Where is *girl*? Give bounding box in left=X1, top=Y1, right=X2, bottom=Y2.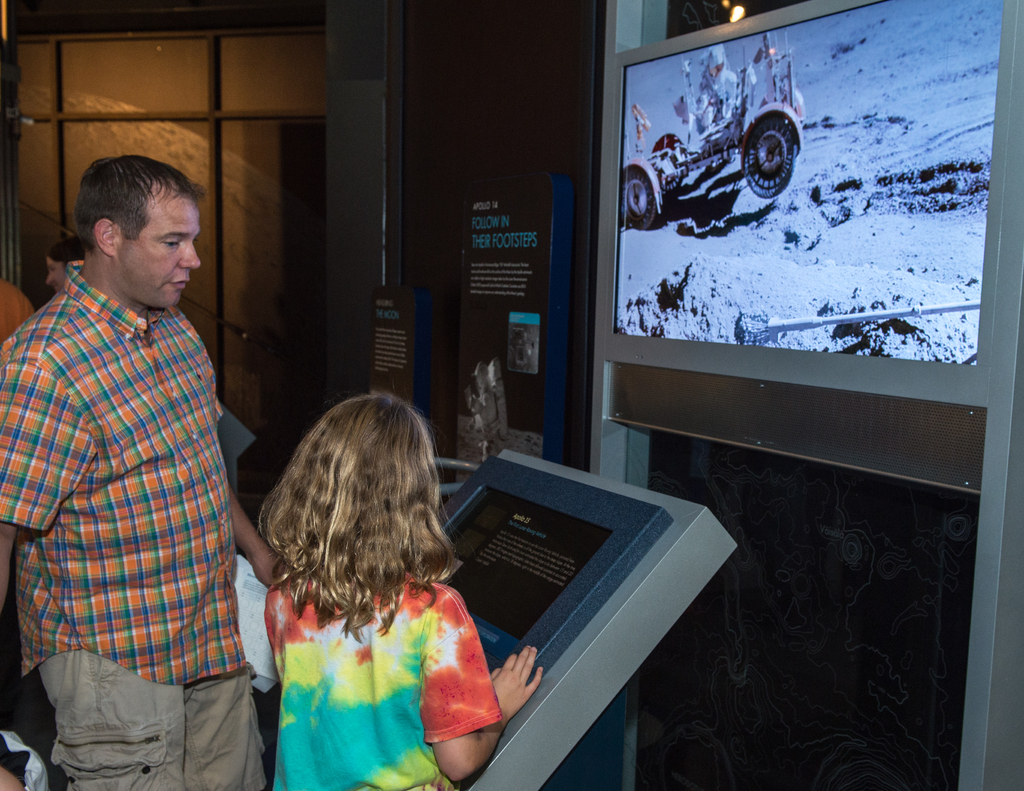
left=255, top=392, right=545, bottom=790.
